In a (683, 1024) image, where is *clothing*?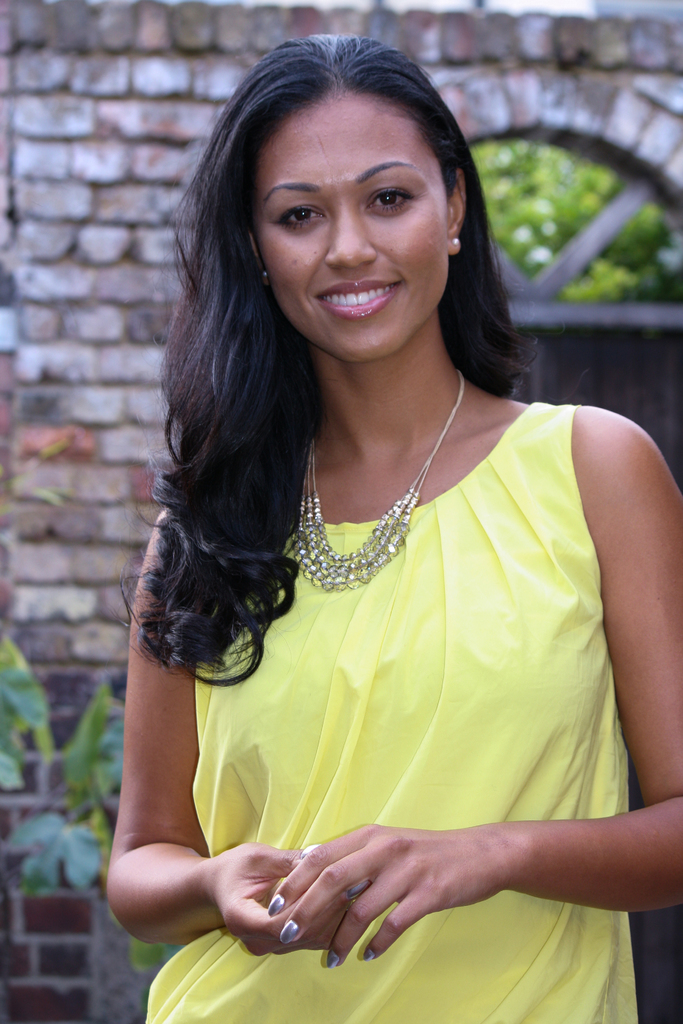
x1=129 y1=292 x2=642 y2=979.
